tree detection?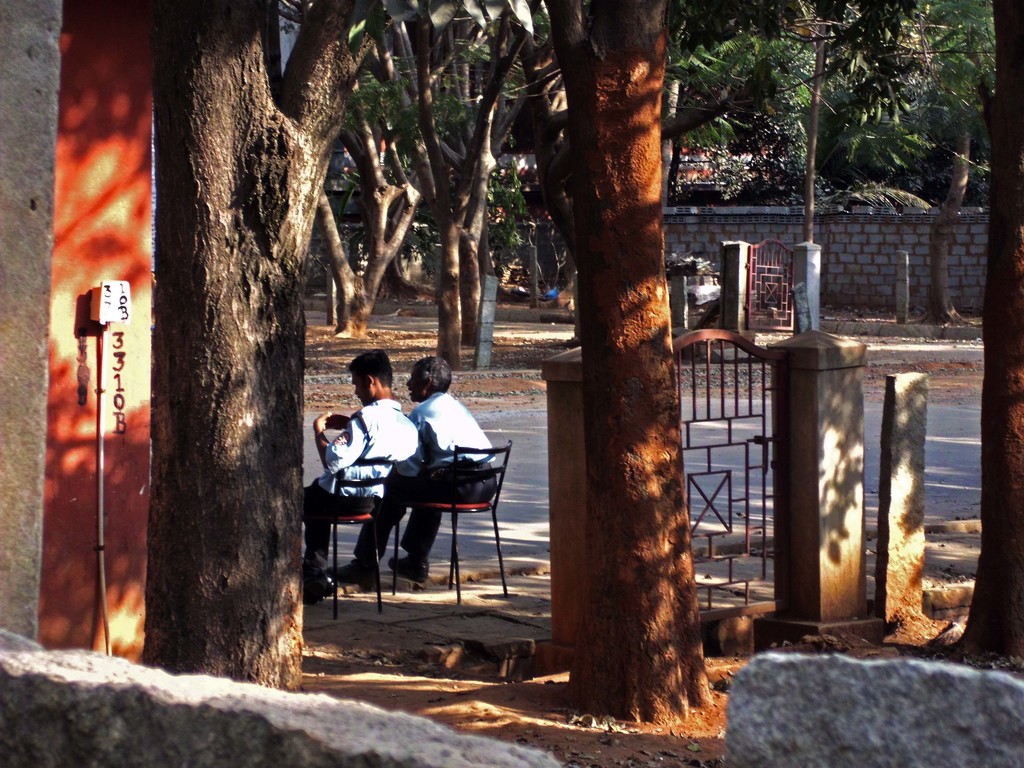
[885,0,996,328]
